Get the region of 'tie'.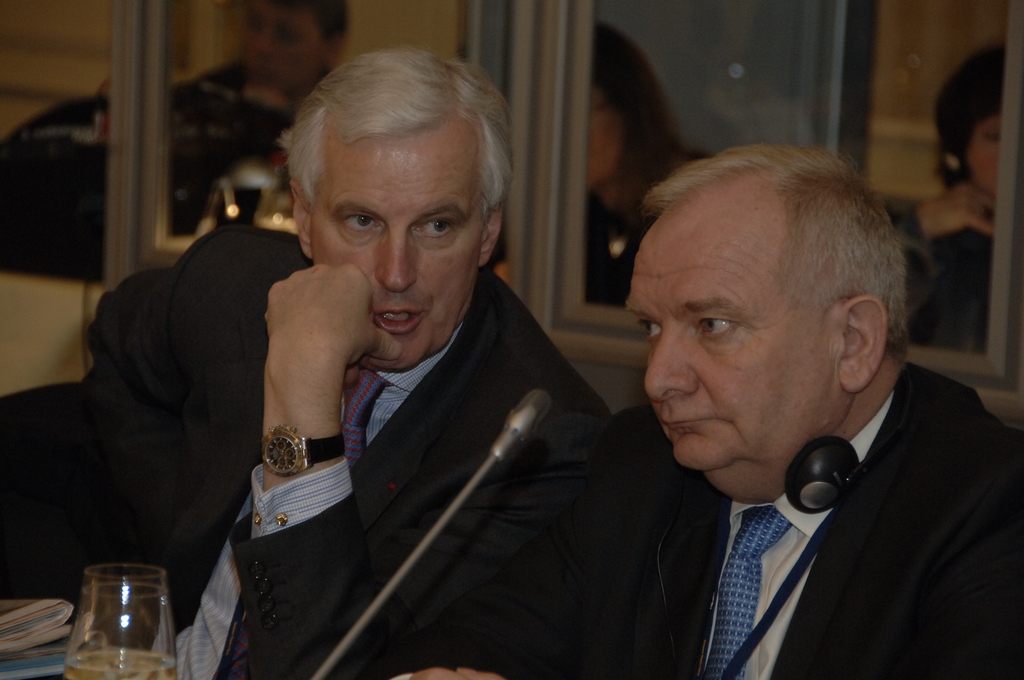
detection(699, 502, 792, 679).
